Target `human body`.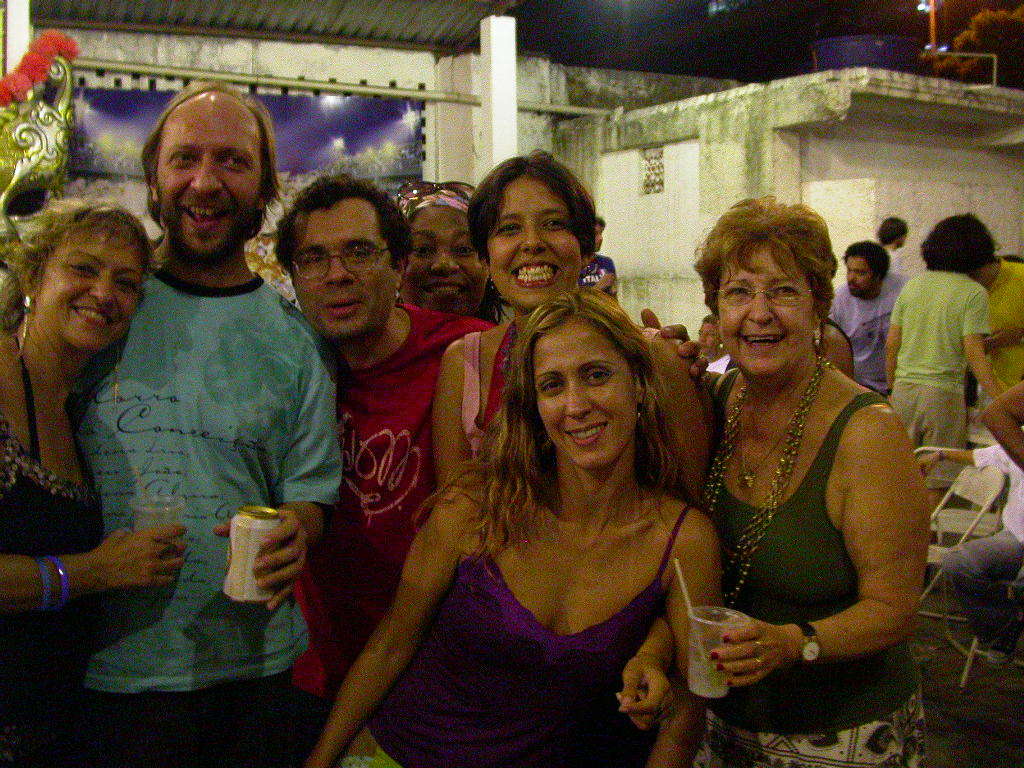
Target region: {"left": 835, "top": 270, "right": 913, "bottom": 401}.
